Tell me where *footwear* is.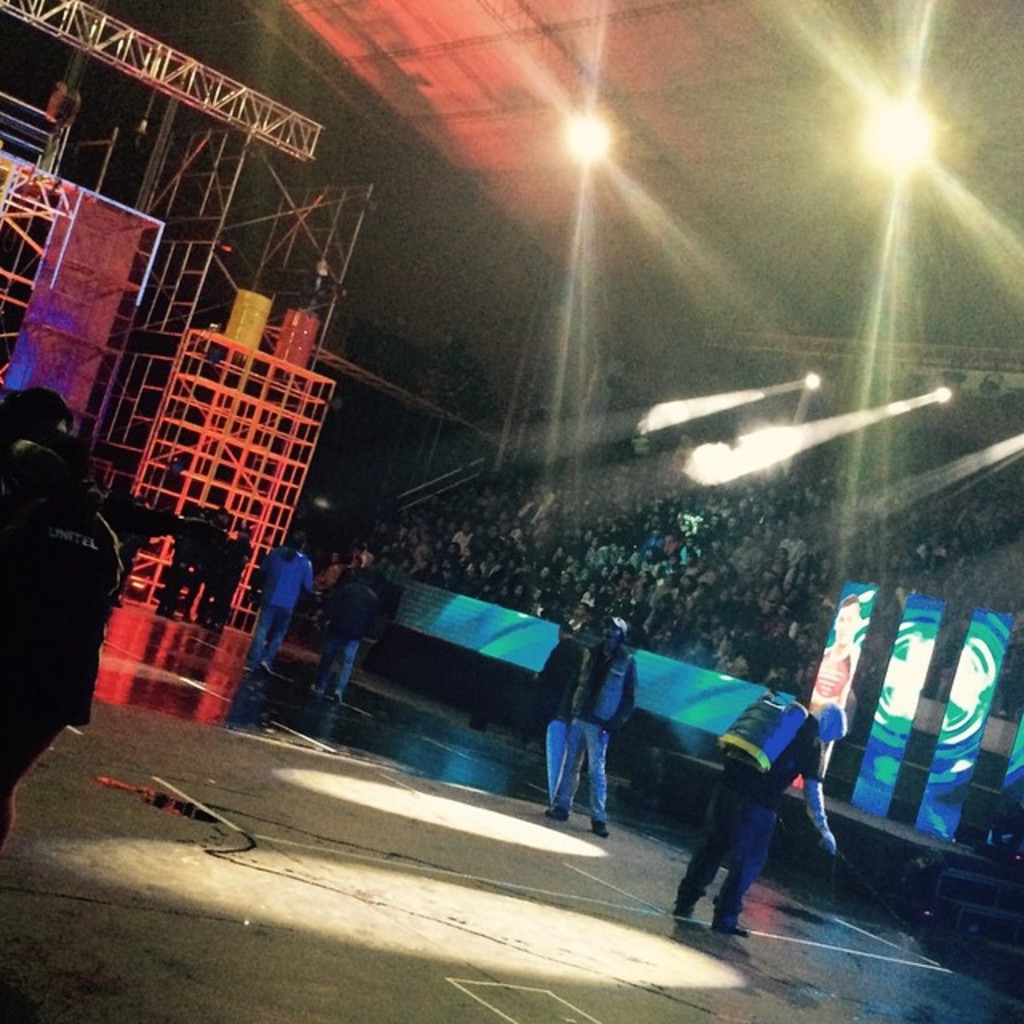
*footwear* is at x1=669, y1=898, x2=691, y2=915.
